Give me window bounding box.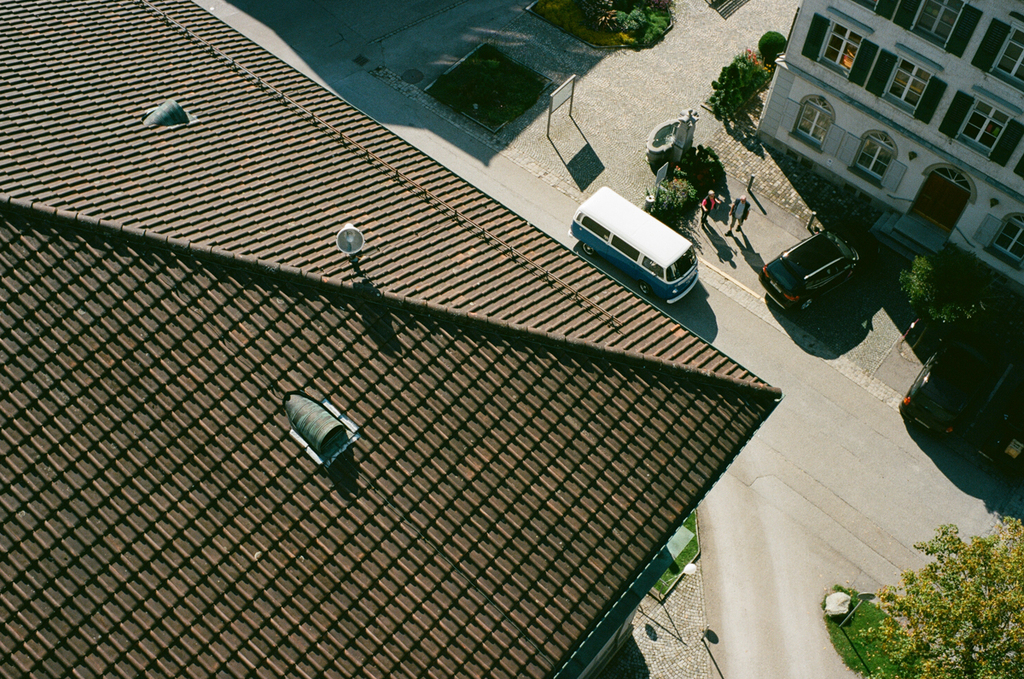
l=794, t=90, r=833, b=153.
